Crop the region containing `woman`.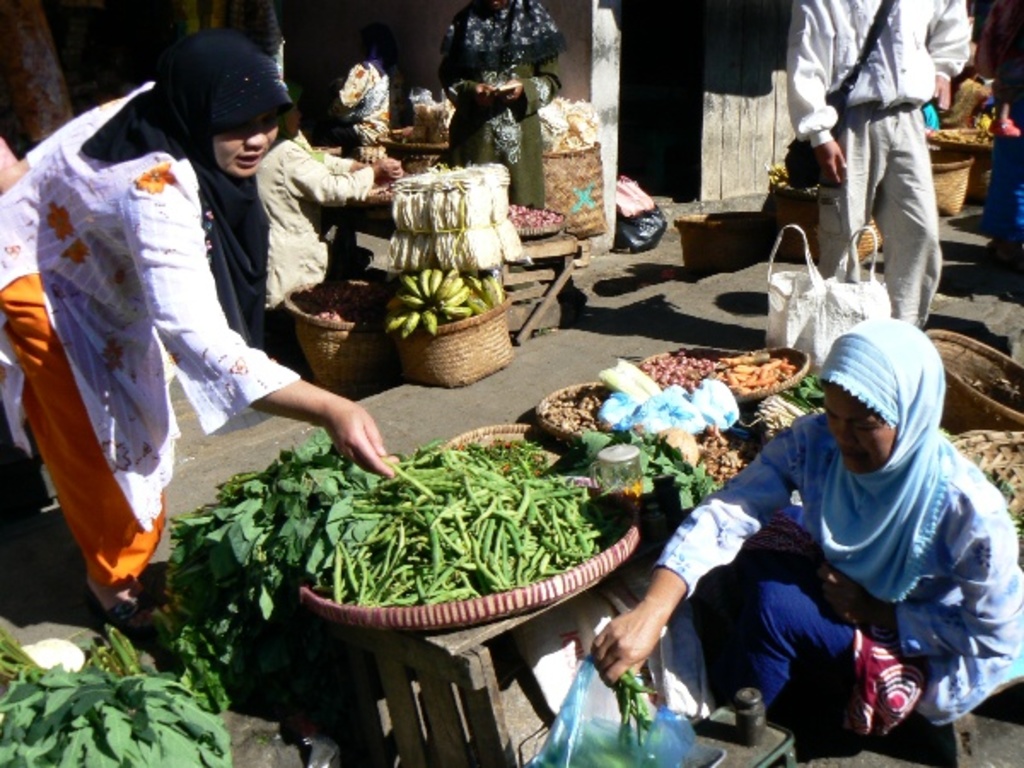
Crop region: bbox=(582, 316, 1022, 746).
